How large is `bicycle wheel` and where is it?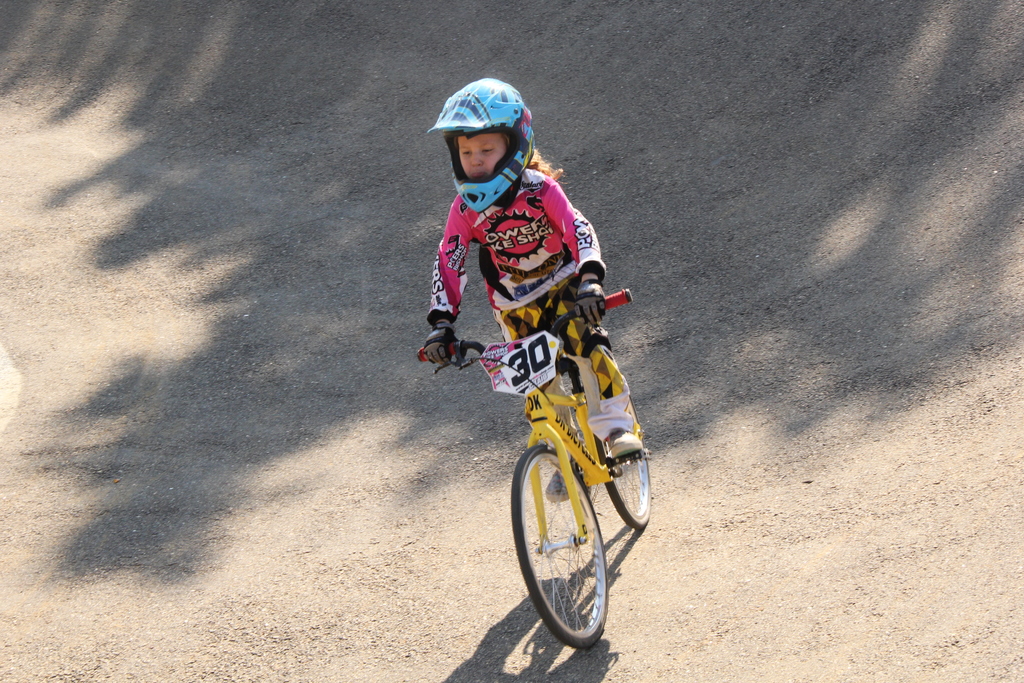
Bounding box: <bbox>512, 404, 631, 657</bbox>.
